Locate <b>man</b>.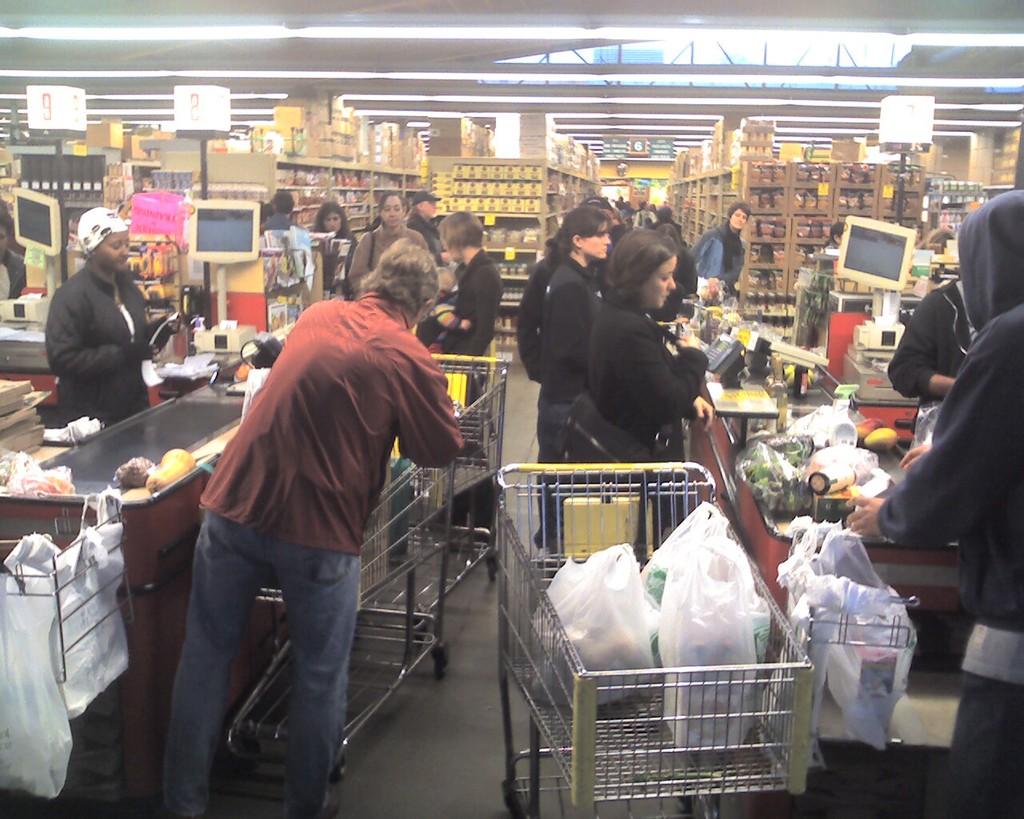
Bounding box: x1=159, y1=234, x2=466, y2=818.
